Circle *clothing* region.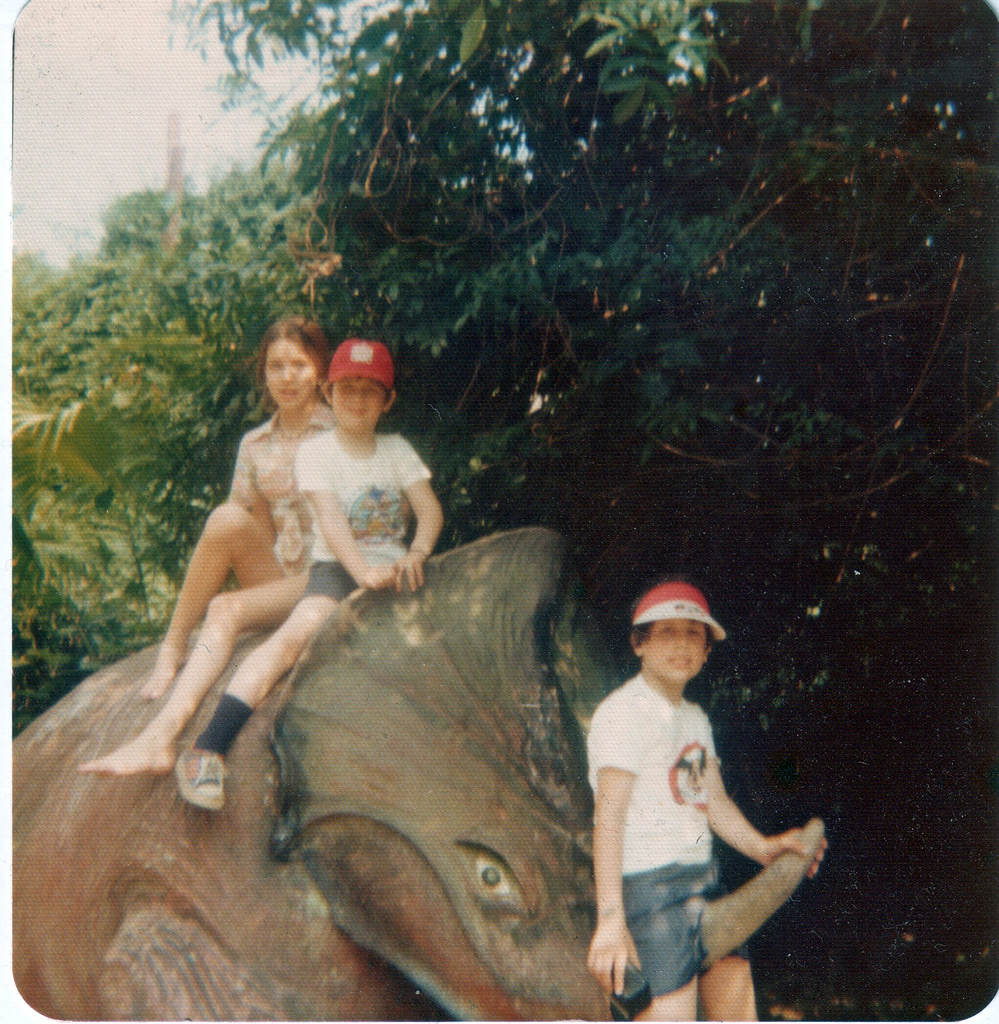
Region: <box>292,419,439,608</box>.
